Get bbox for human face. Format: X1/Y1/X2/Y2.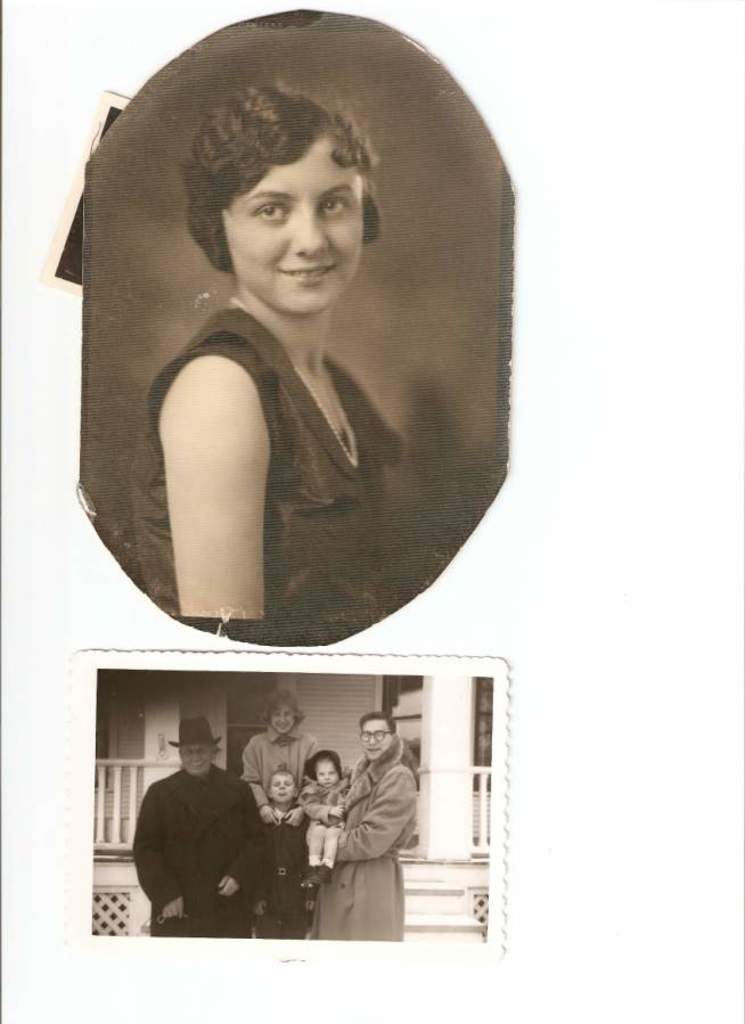
220/133/365/313.
